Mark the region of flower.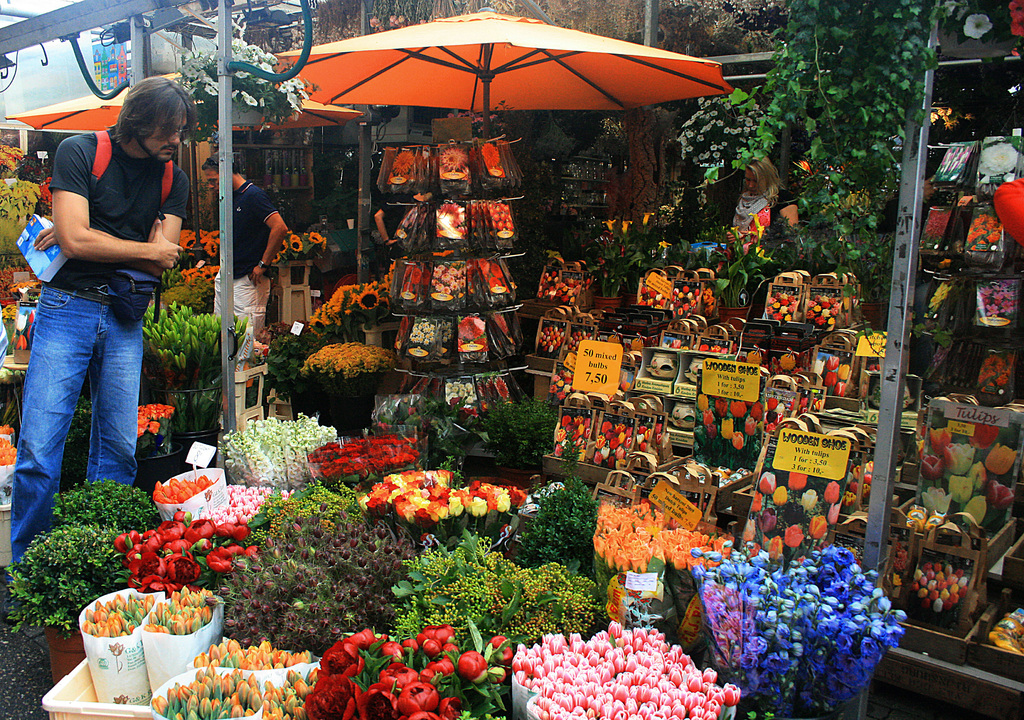
Region: pyautogui.locateOnScreen(833, 380, 846, 393).
